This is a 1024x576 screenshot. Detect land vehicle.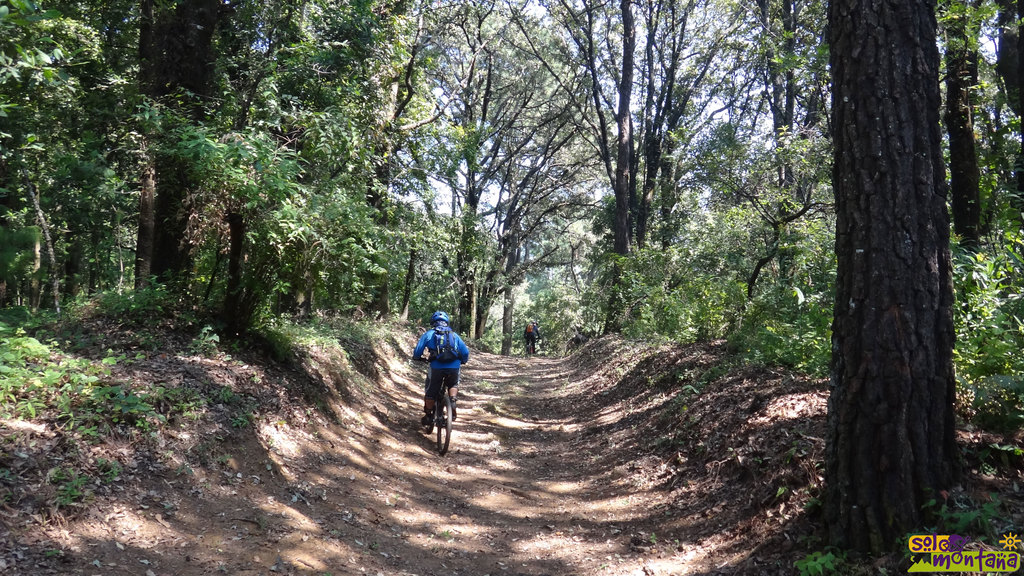
locate(524, 337, 538, 354).
